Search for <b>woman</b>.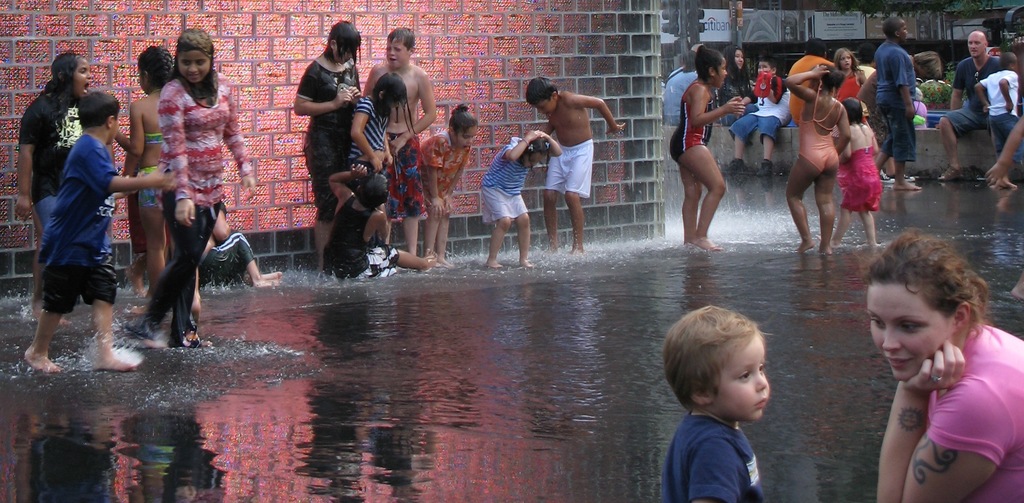
Found at region(829, 51, 868, 100).
